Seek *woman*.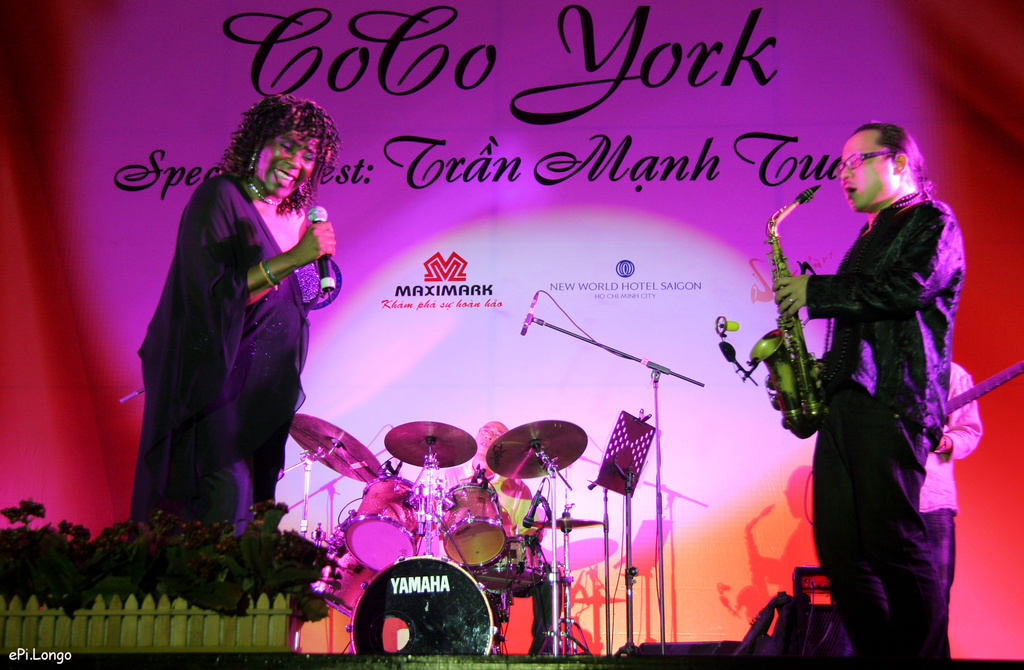
129/92/337/541.
